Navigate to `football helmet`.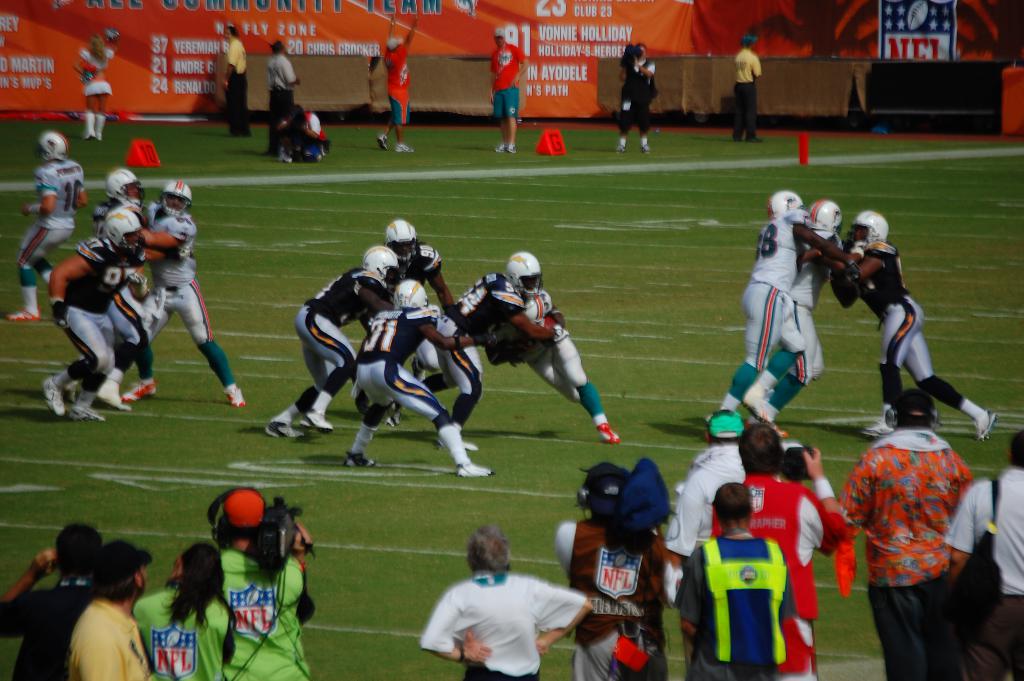
Navigation target: x1=850 y1=210 x2=892 y2=264.
